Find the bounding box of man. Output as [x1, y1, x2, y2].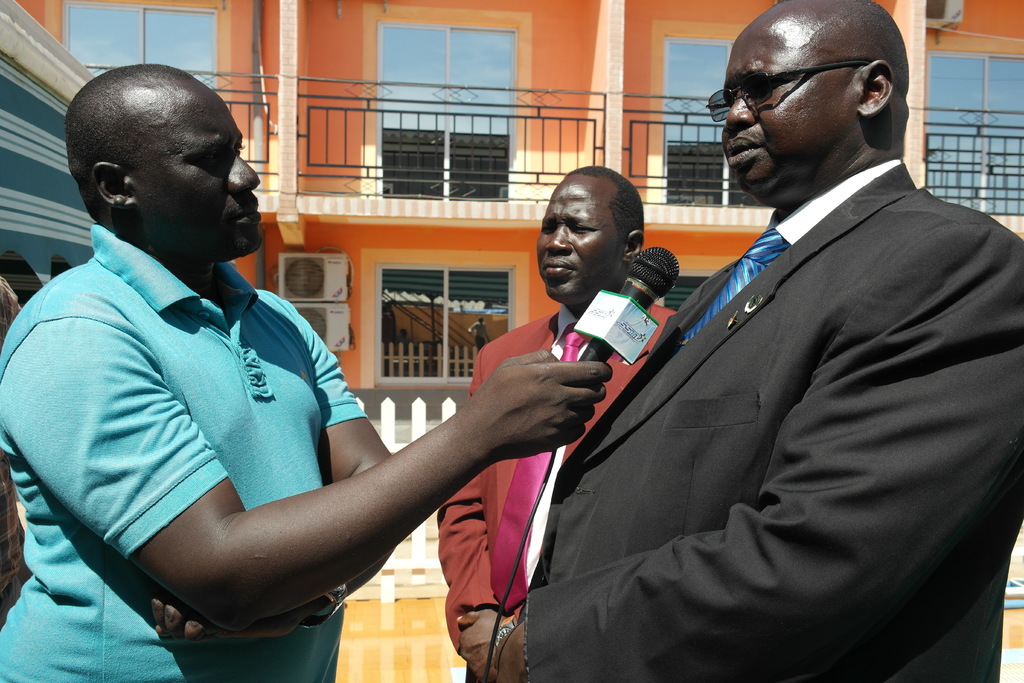
[493, 0, 1023, 682].
